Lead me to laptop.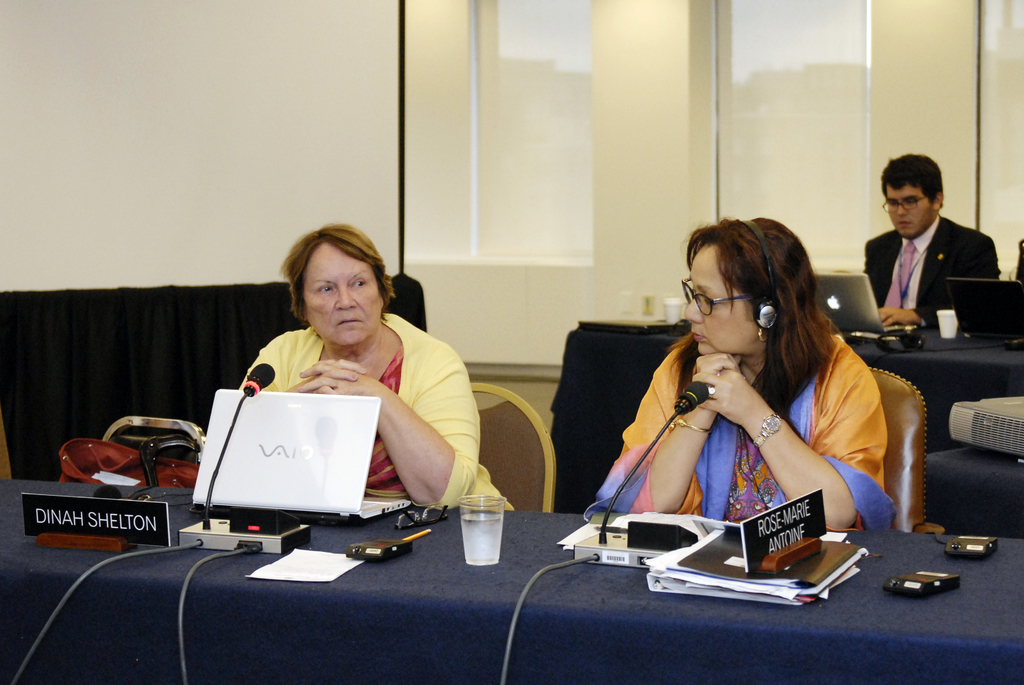
Lead to 221/354/410/555.
